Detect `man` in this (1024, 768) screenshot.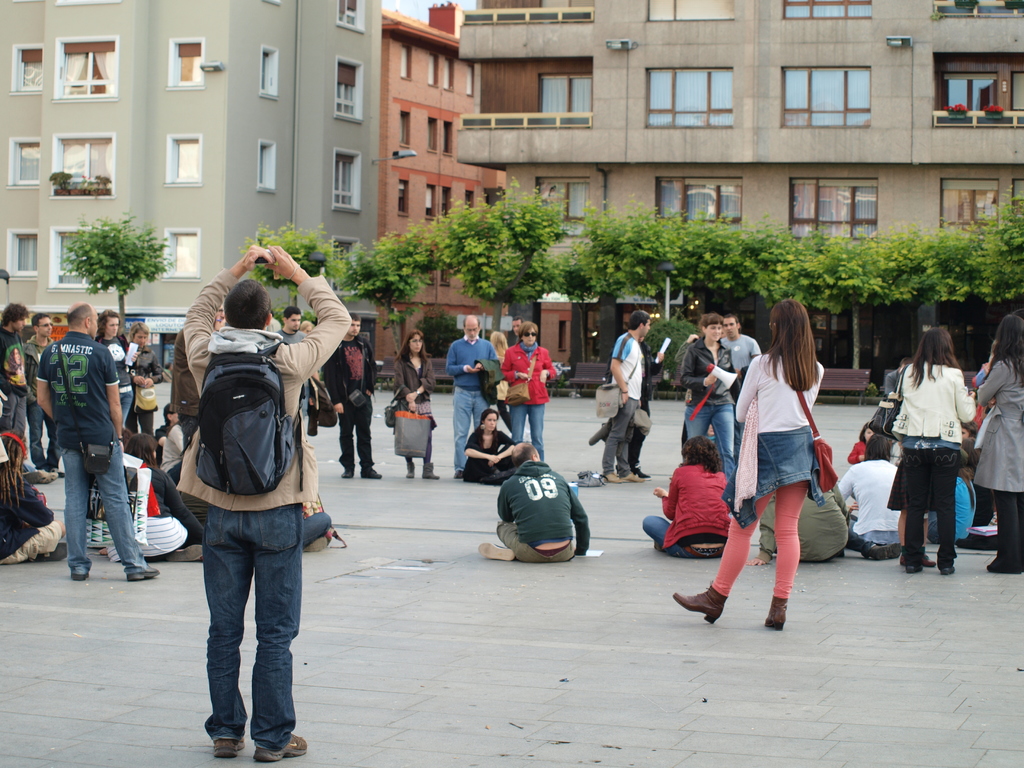
Detection: BBox(511, 316, 521, 336).
